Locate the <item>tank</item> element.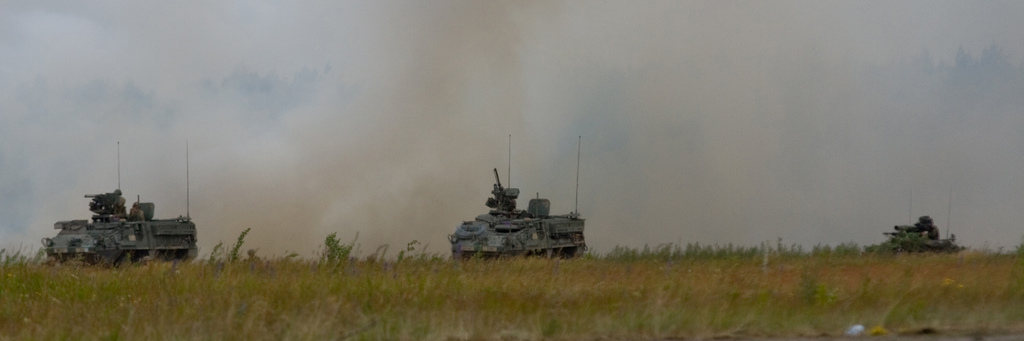
Element bbox: bbox=[445, 133, 589, 258].
